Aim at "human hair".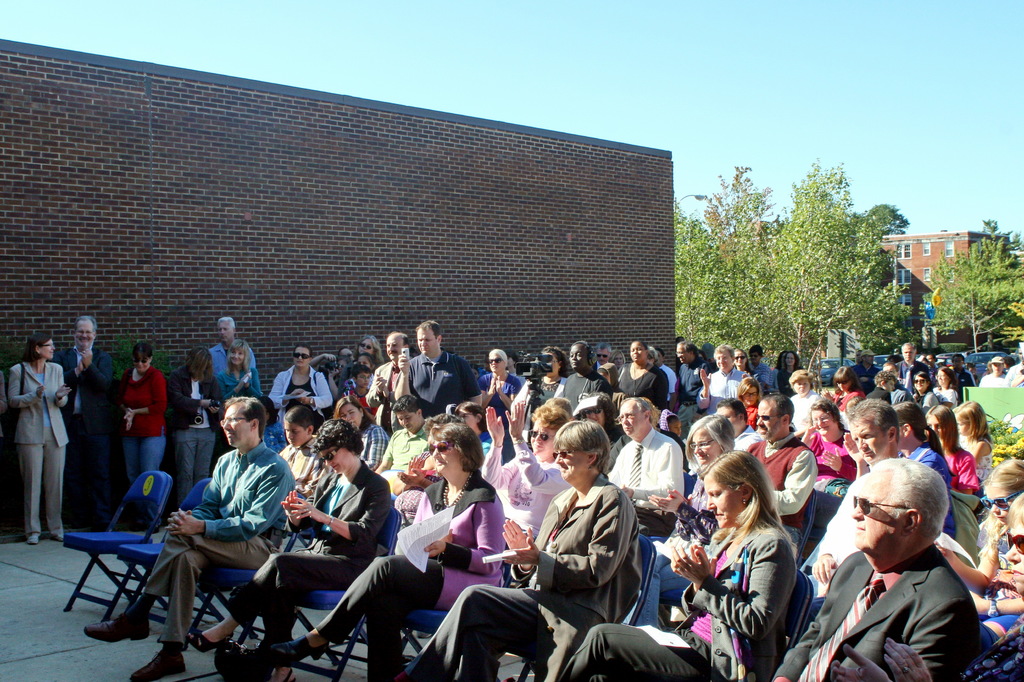
Aimed at [684,413,736,472].
